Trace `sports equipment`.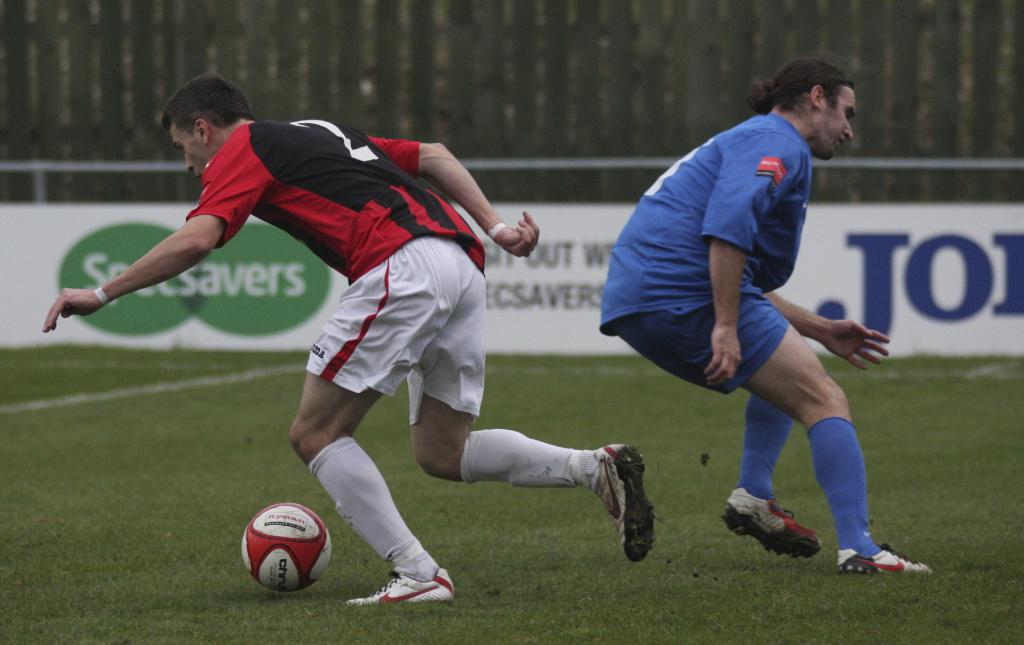
Traced to bbox=[836, 546, 933, 575].
